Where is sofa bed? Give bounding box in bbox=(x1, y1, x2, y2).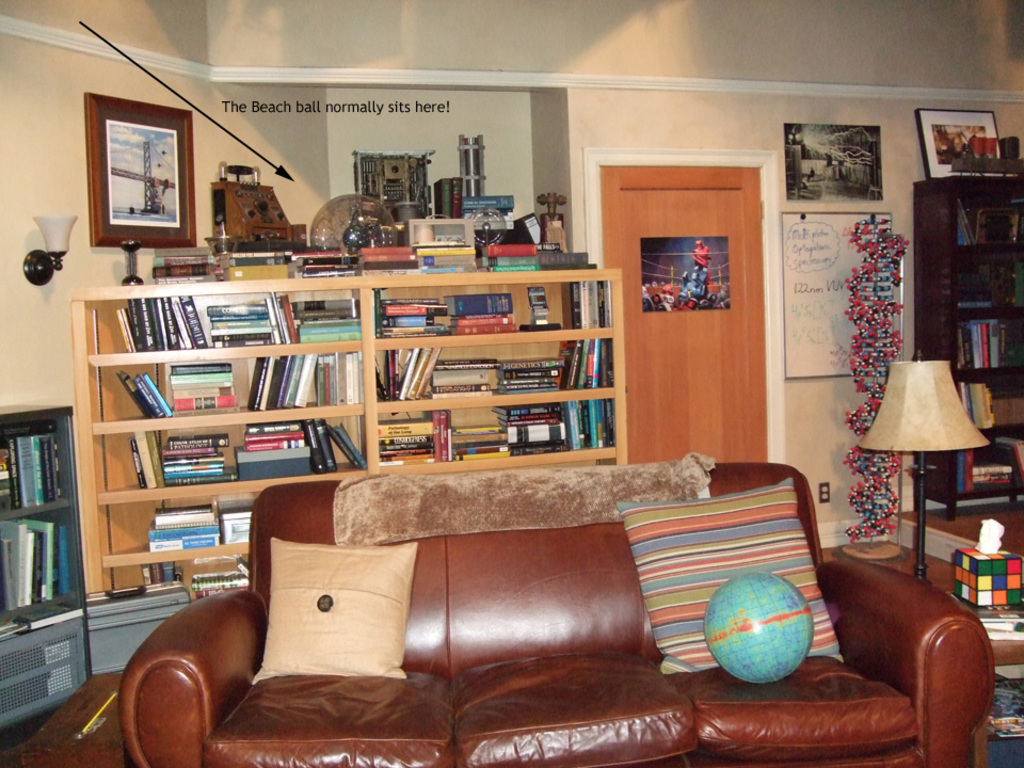
bbox=(127, 452, 991, 767).
